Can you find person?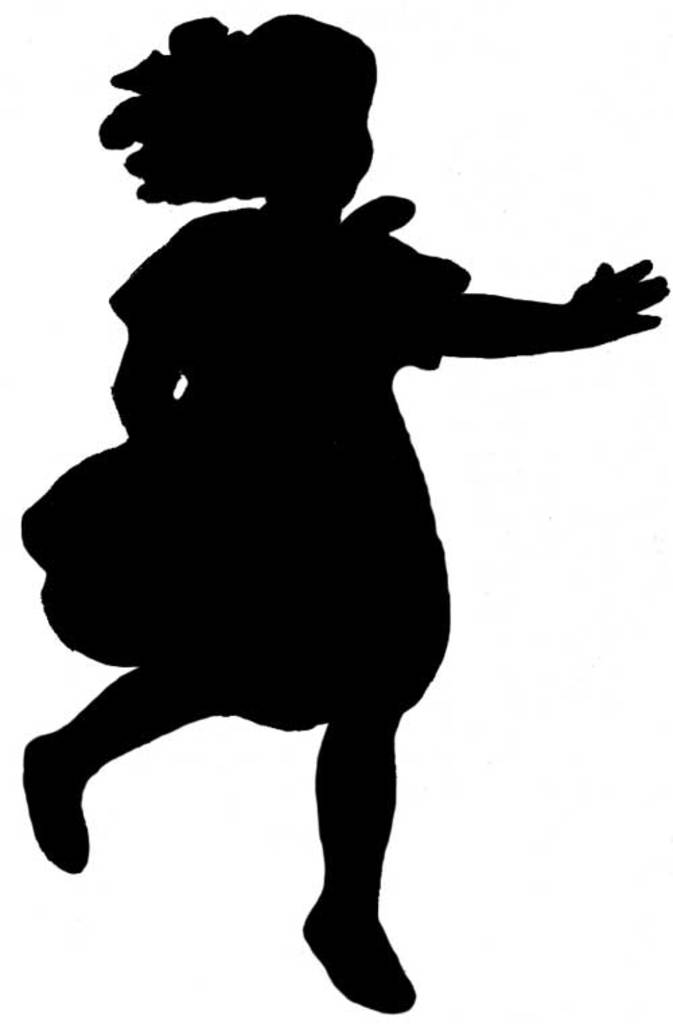
Yes, bounding box: pyautogui.locateOnScreen(50, 55, 614, 989).
